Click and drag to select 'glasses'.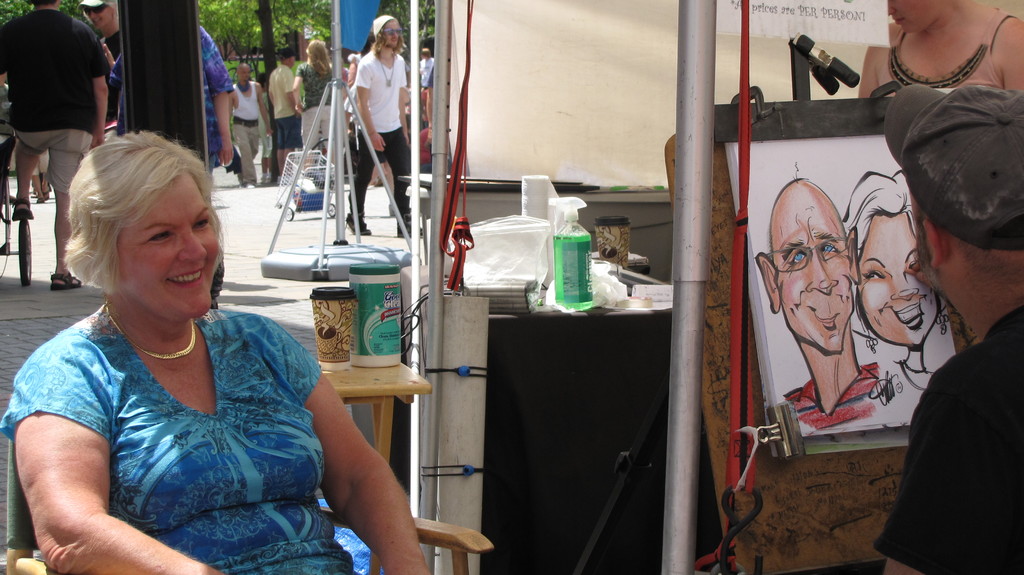
Selection: bbox(764, 235, 854, 271).
